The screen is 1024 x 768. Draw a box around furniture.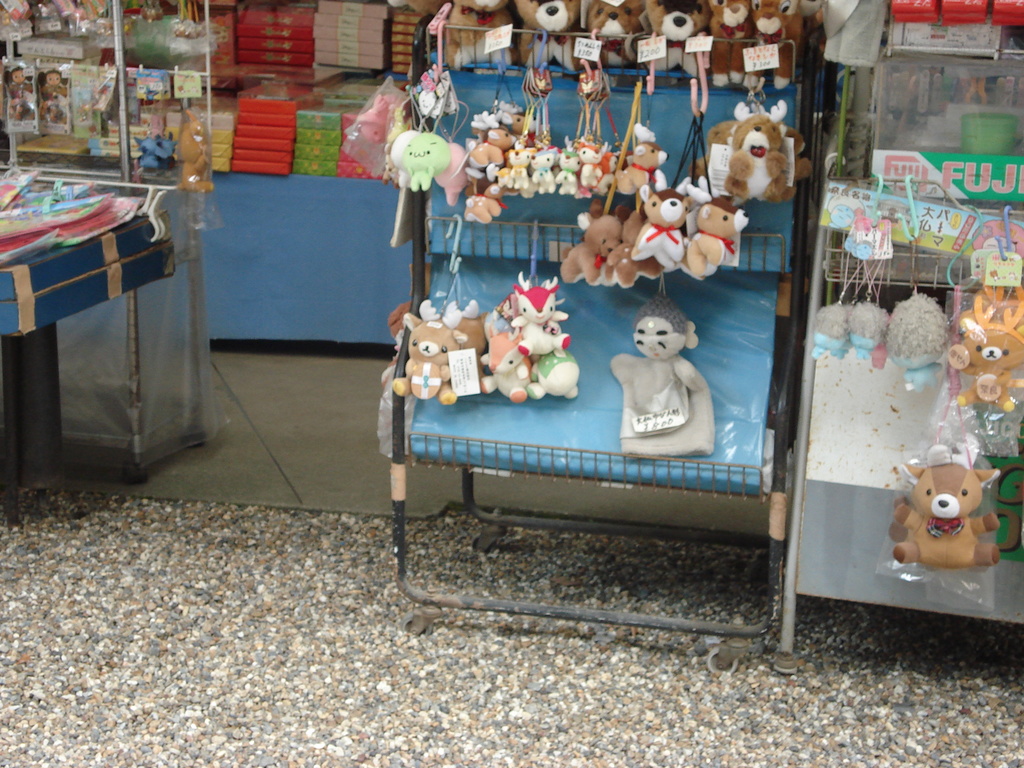
[390,10,822,674].
